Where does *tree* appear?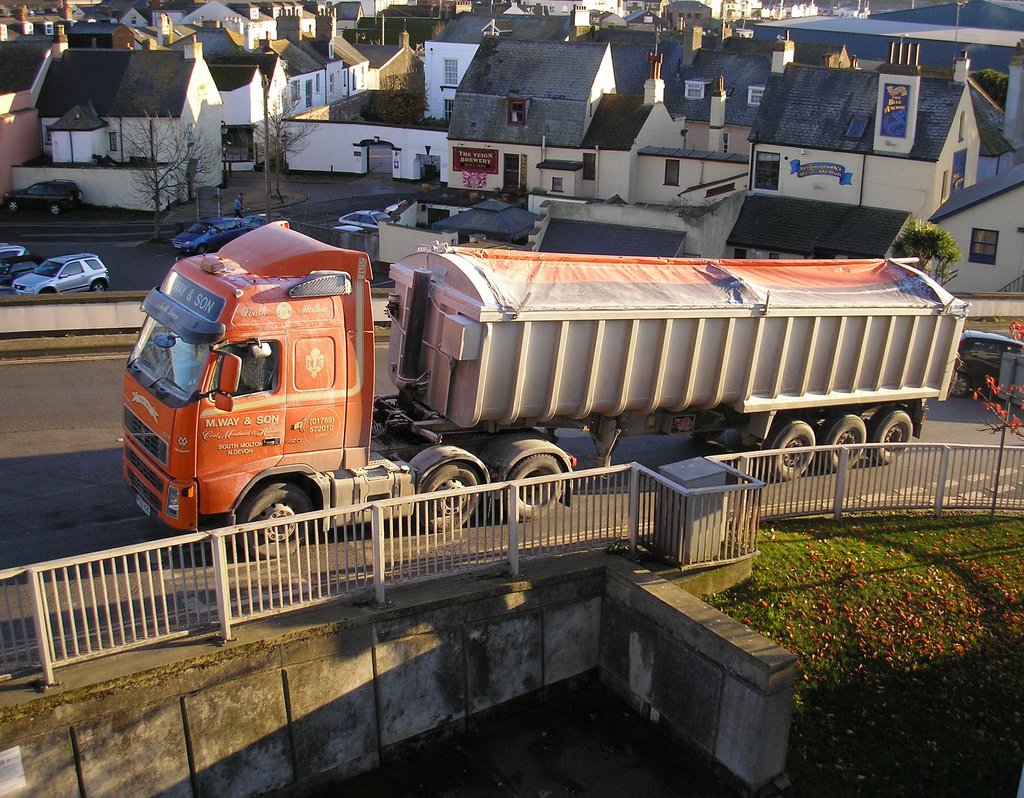
Appears at box(968, 65, 1008, 113).
